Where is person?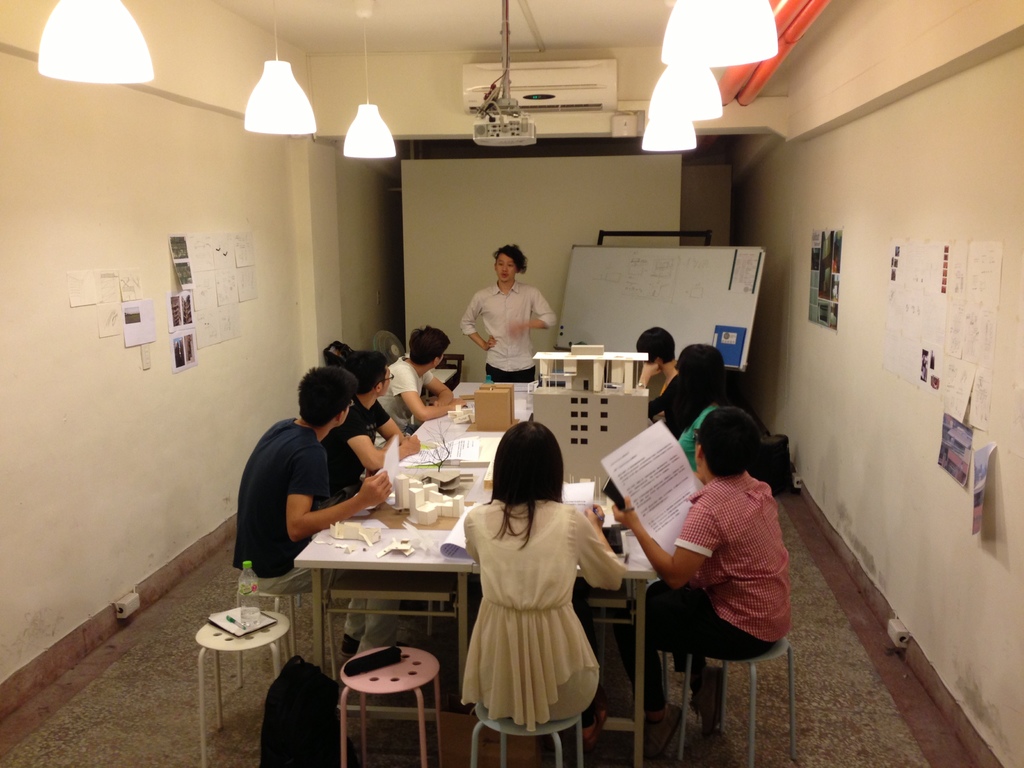
(458, 412, 630, 741).
